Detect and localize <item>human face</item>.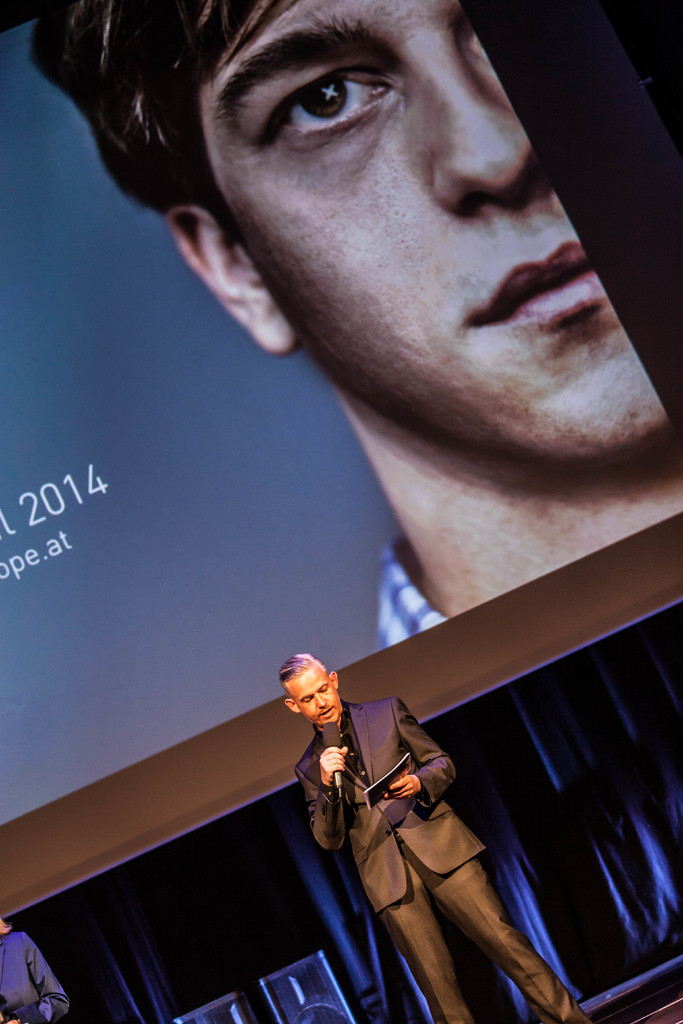
Localized at x1=215 y1=0 x2=670 y2=468.
